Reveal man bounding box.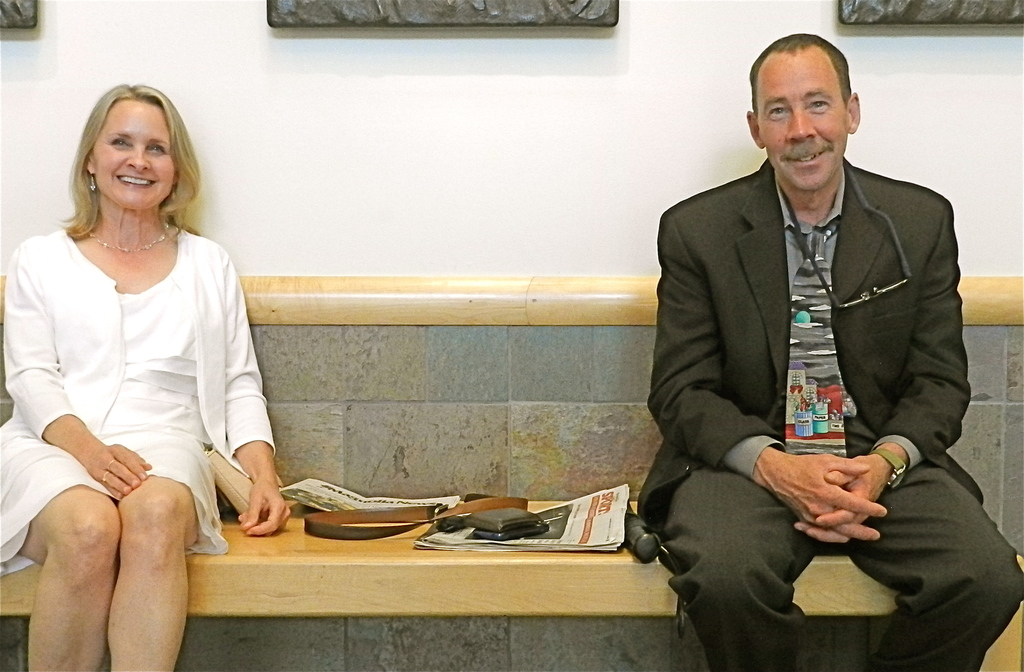
Revealed: (637, 36, 982, 662).
